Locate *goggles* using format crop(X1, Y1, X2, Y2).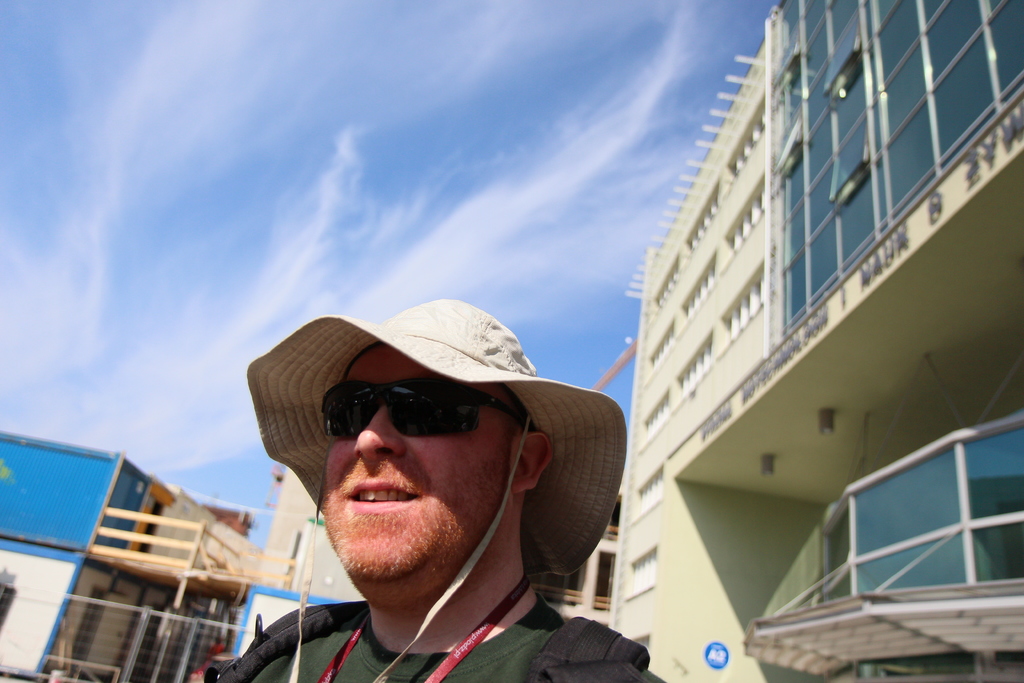
crop(319, 380, 521, 441).
